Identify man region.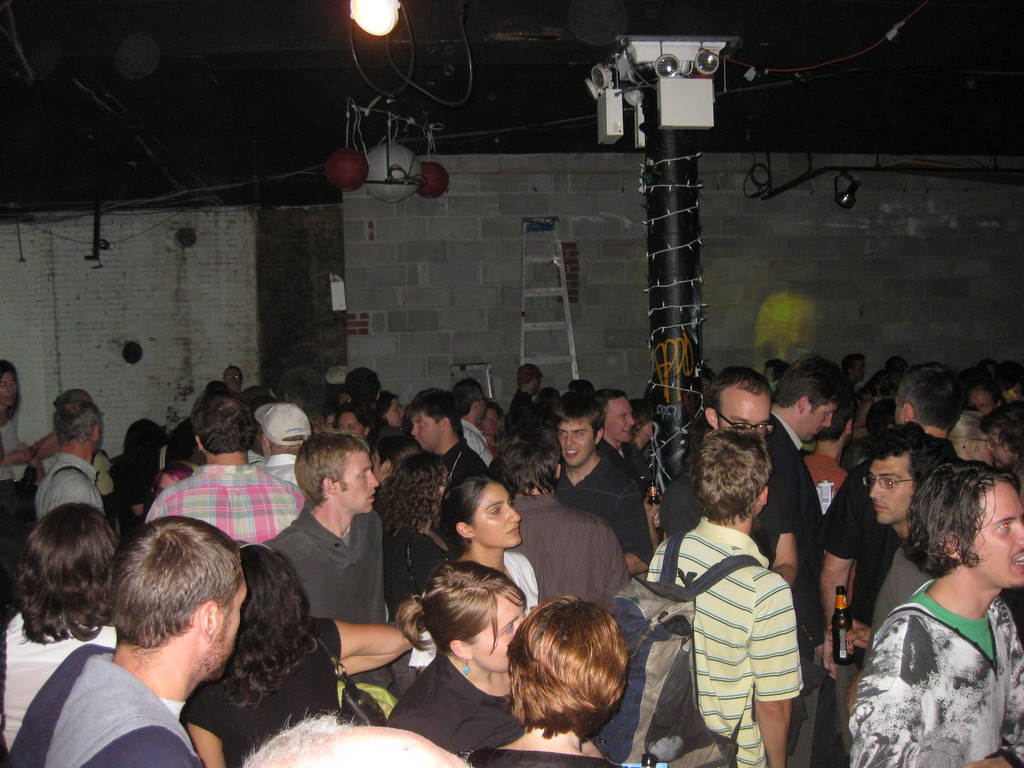
Region: bbox(507, 362, 543, 435).
